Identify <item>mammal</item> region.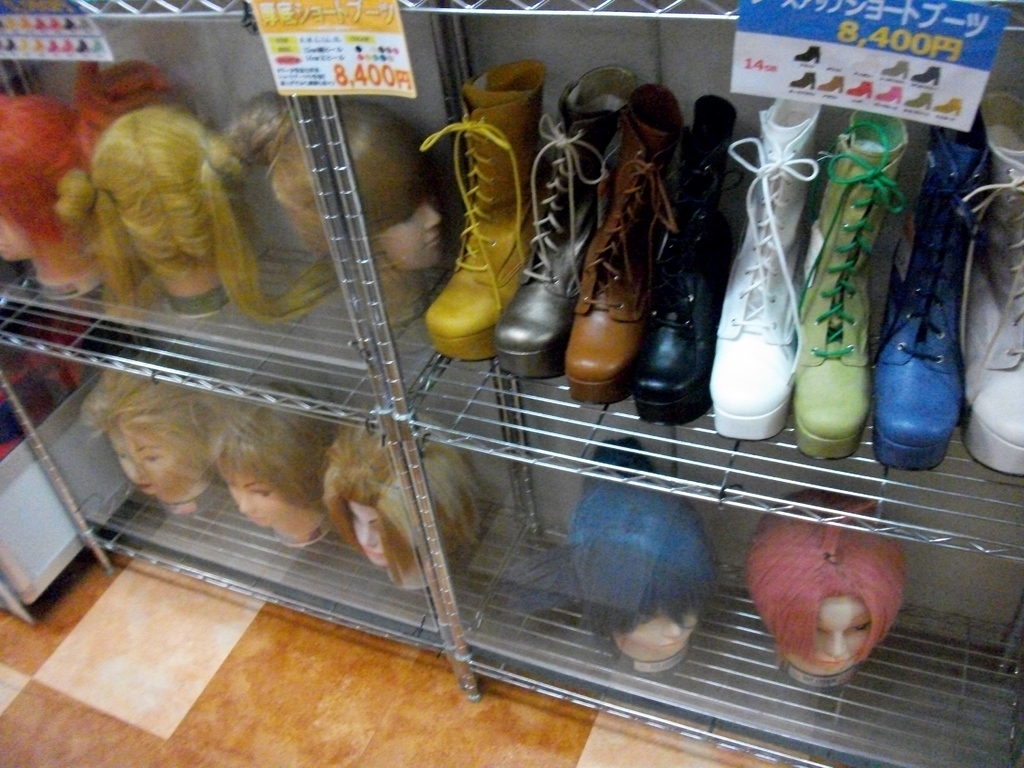
Region: <bbox>218, 95, 442, 325</bbox>.
